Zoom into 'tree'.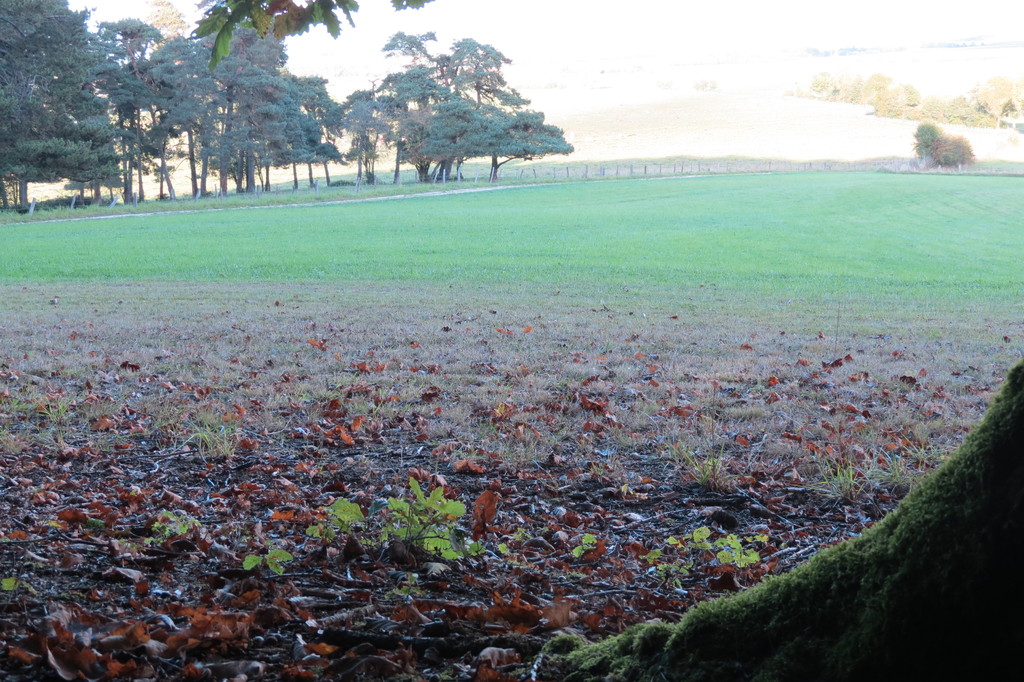
Zoom target: [left=0, top=0, right=577, bottom=177].
